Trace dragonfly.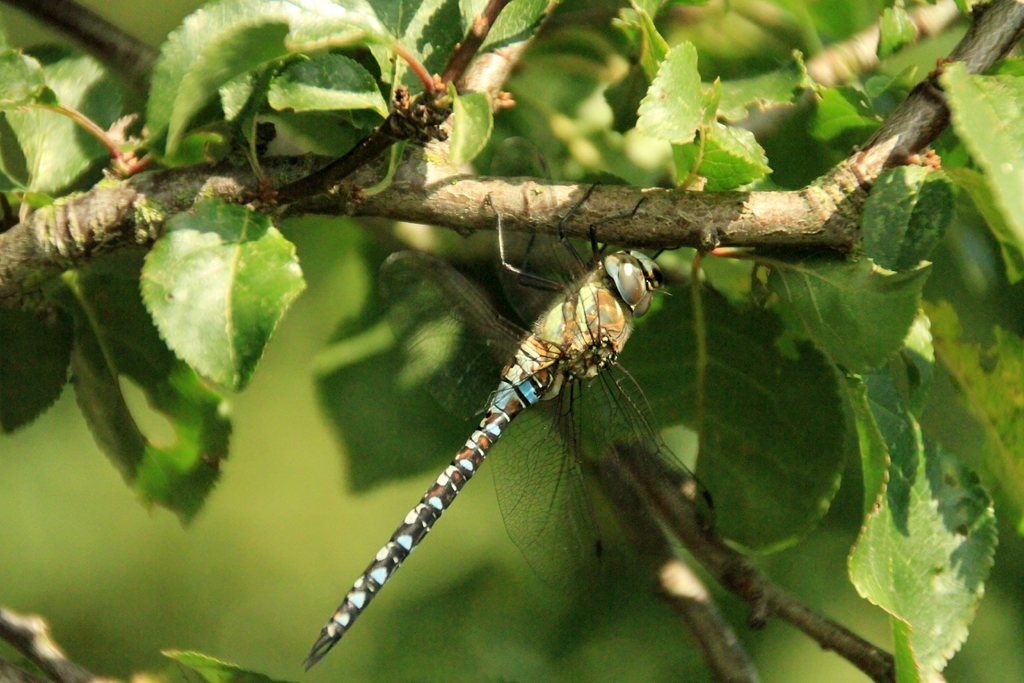
Traced to (x1=305, y1=139, x2=714, y2=675).
